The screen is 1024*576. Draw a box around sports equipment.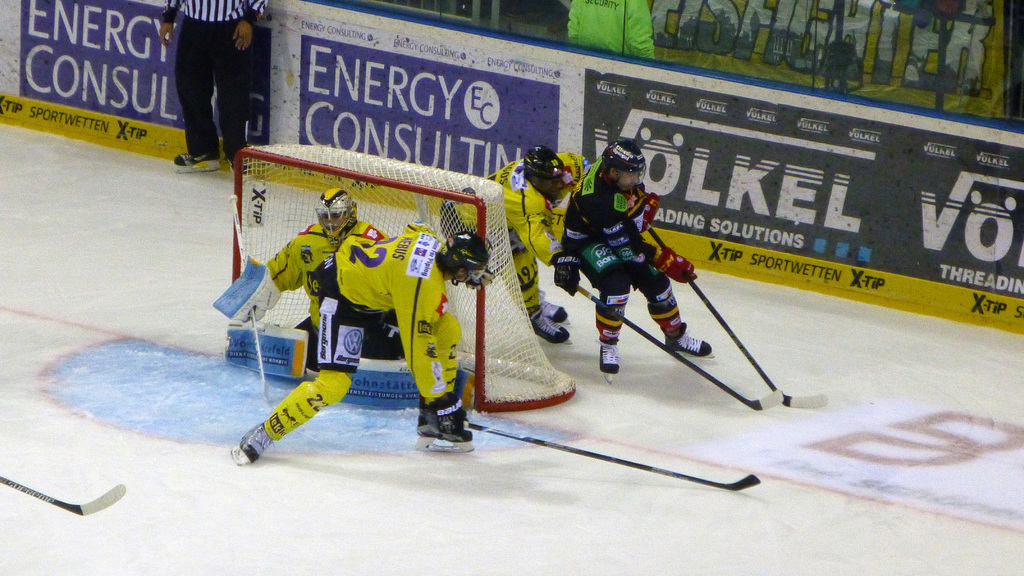
box(228, 420, 273, 465).
